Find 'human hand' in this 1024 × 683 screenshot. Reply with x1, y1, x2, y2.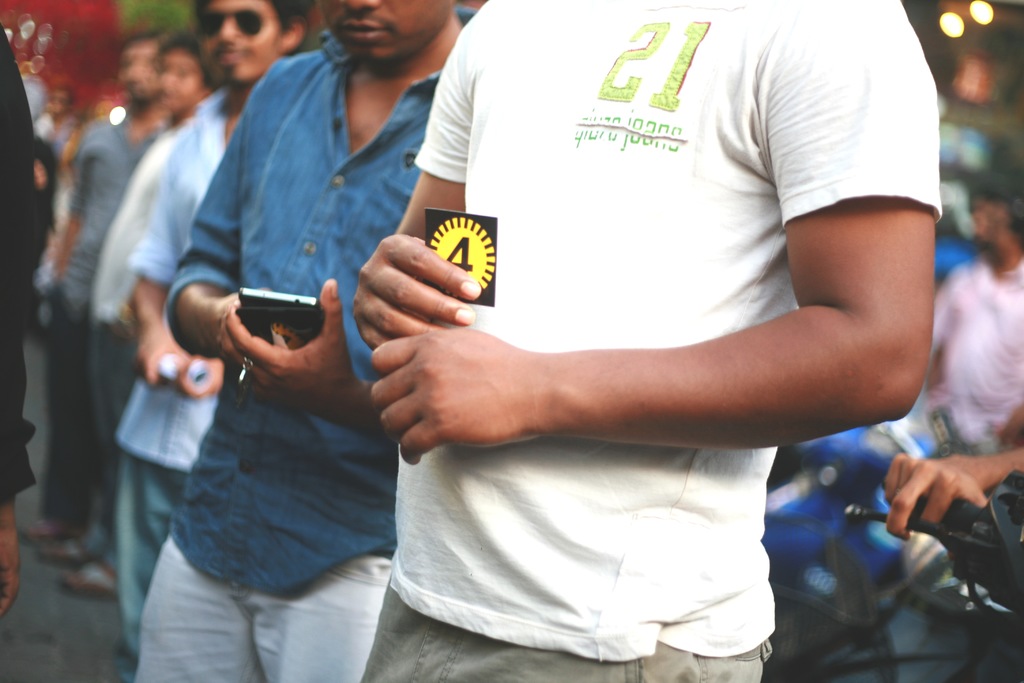
364, 320, 550, 465.
